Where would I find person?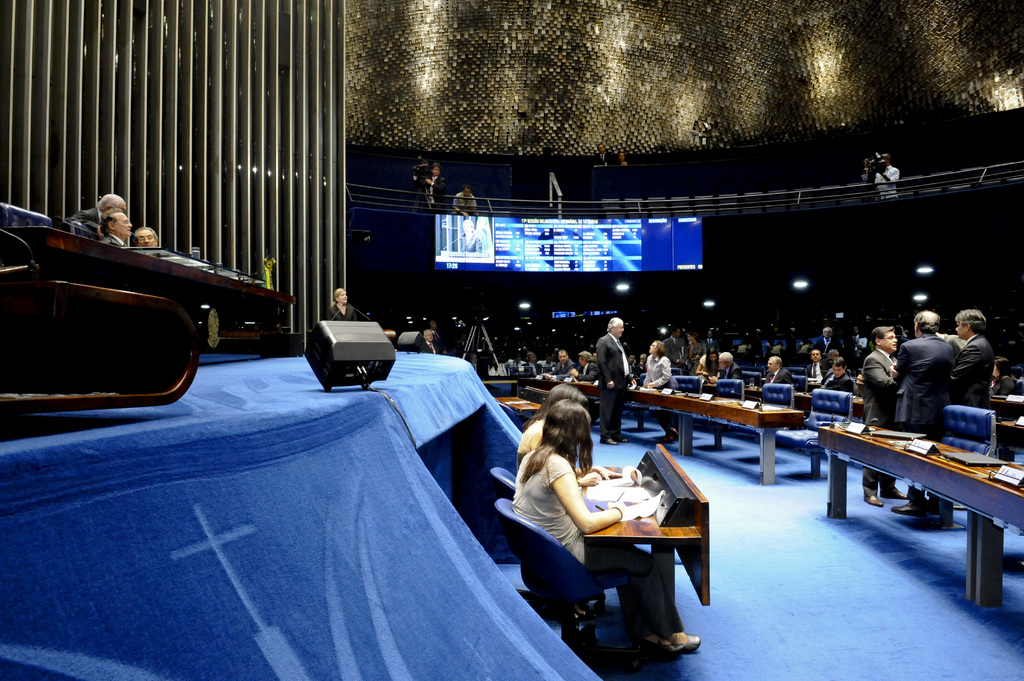
At [x1=412, y1=163, x2=445, y2=211].
